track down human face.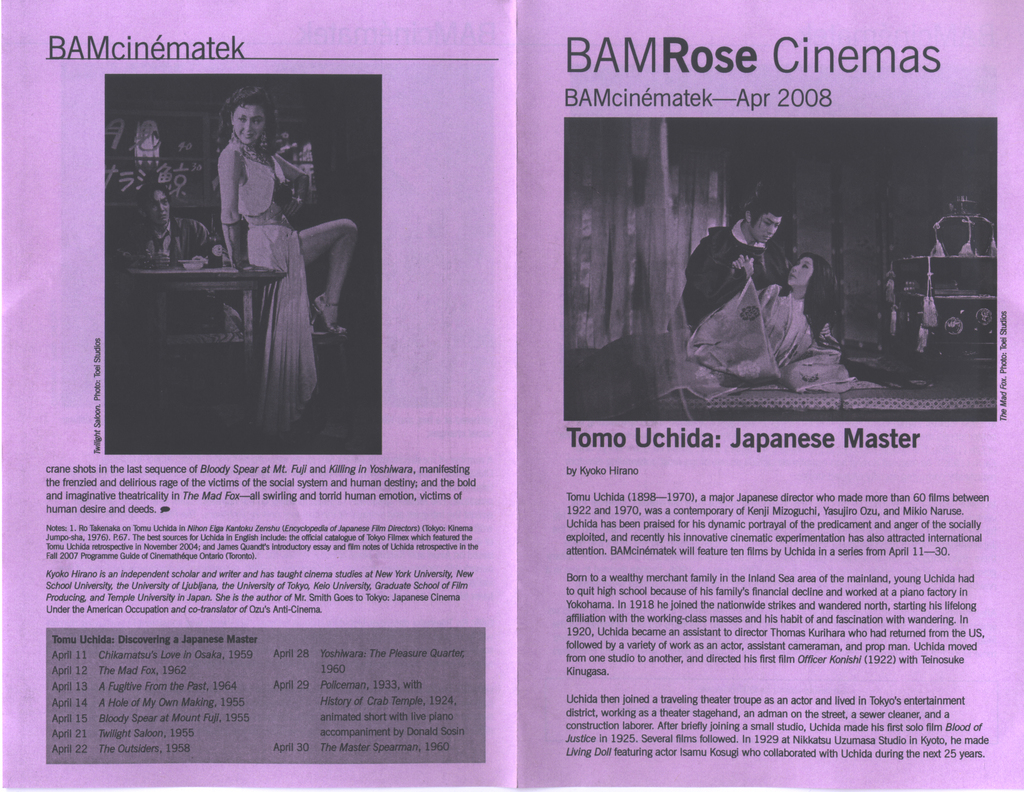
Tracked to select_region(230, 106, 265, 147).
